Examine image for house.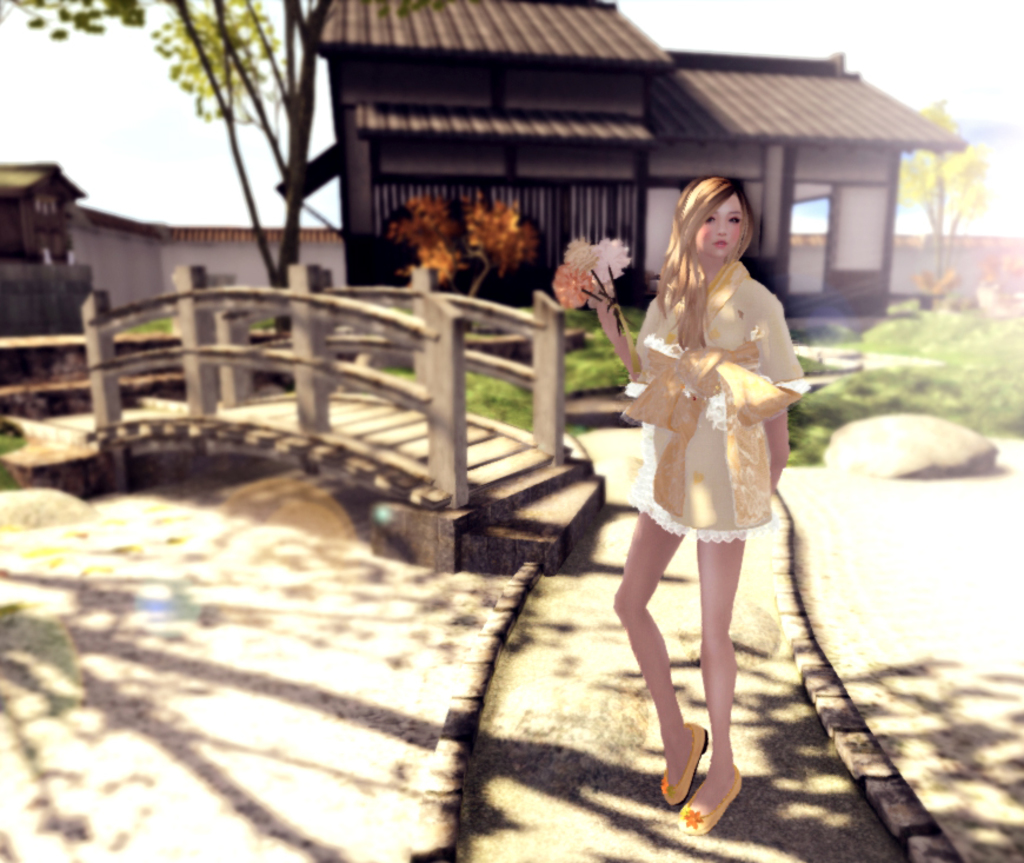
Examination result: region(654, 47, 963, 316).
